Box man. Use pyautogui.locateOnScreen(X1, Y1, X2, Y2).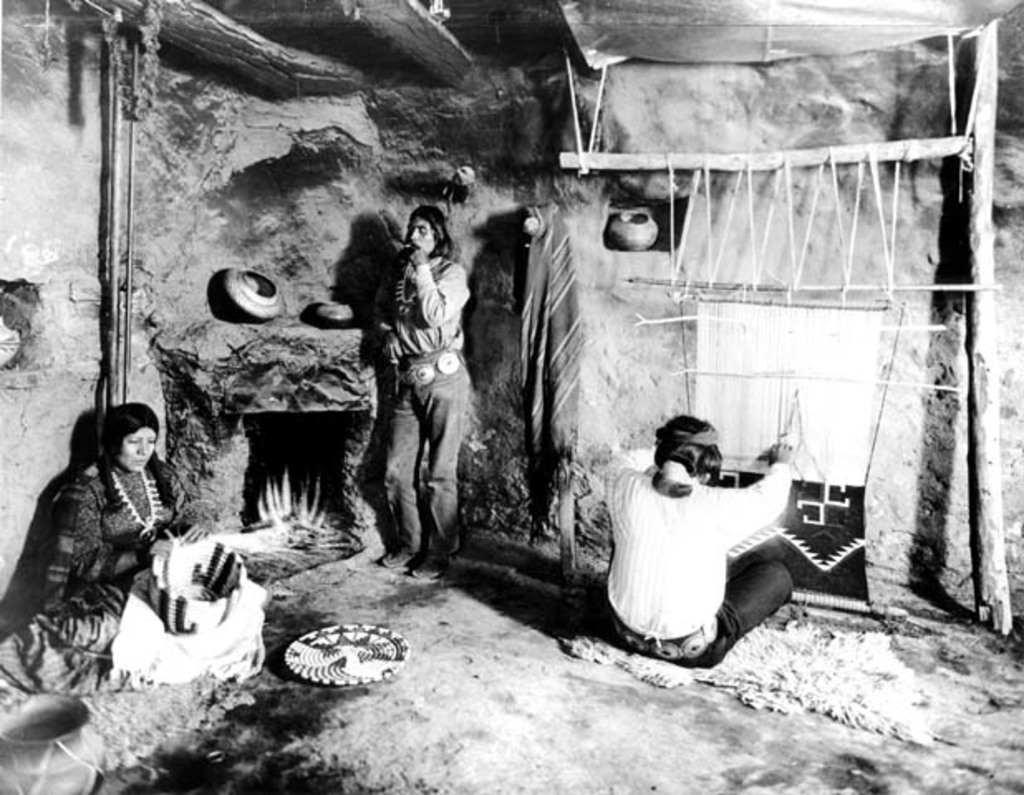
pyautogui.locateOnScreen(595, 401, 832, 674).
